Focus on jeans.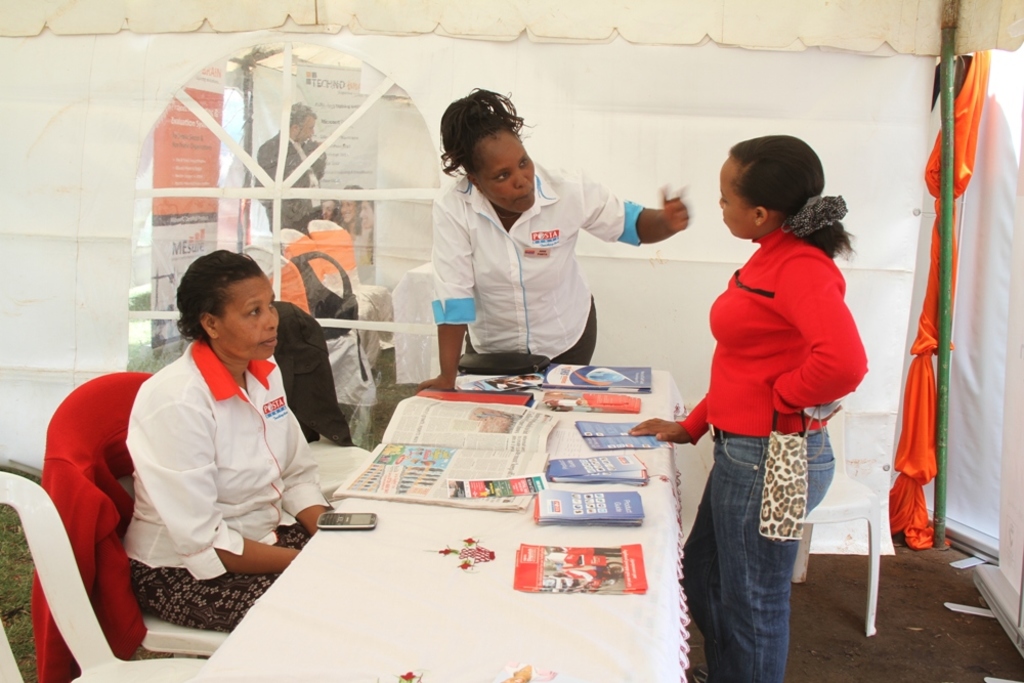
Focused at (left=682, top=437, right=834, bottom=682).
